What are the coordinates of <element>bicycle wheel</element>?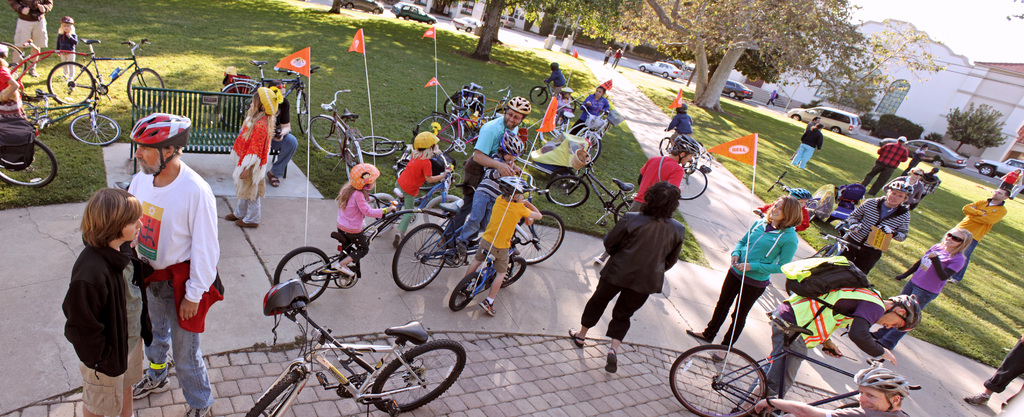
select_region(497, 250, 531, 289).
